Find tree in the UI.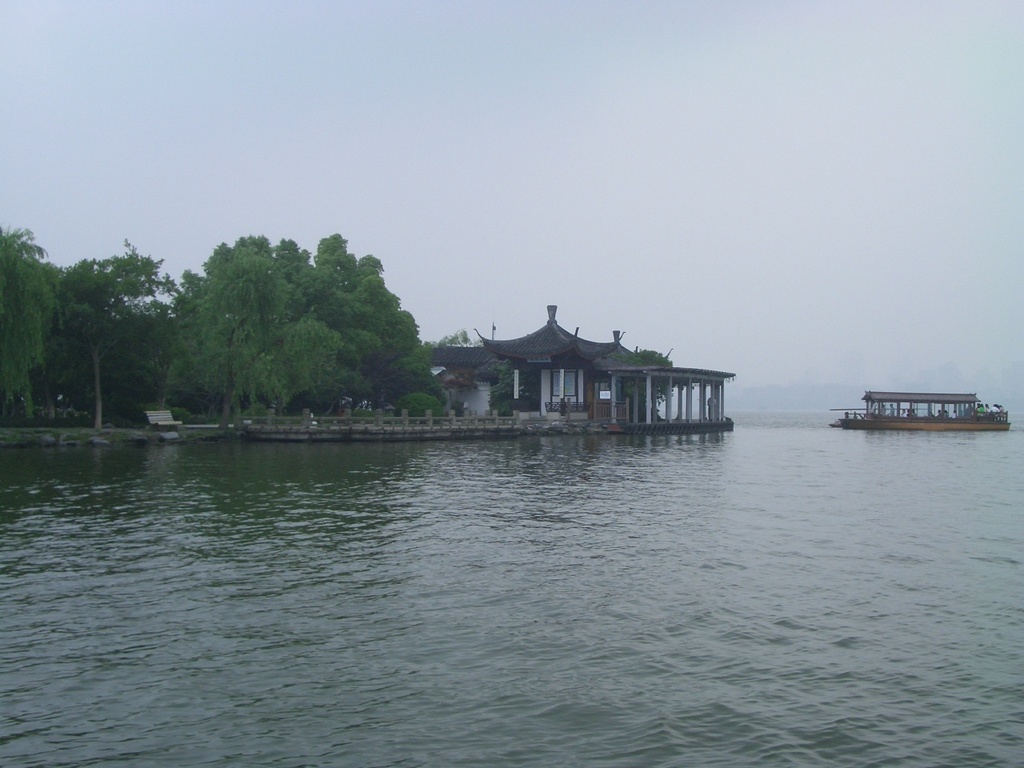
UI element at [left=61, top=319, right=167, bottom=422].
